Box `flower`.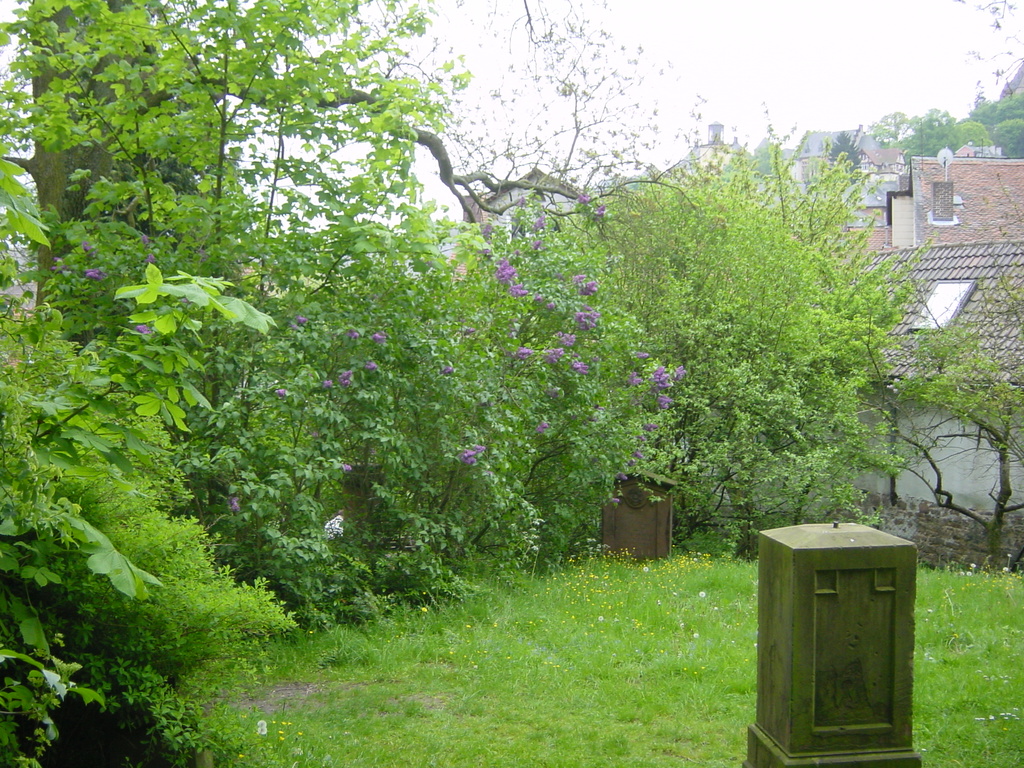
pyautogui.locateOnScreen(472, 443, 484, 449).
